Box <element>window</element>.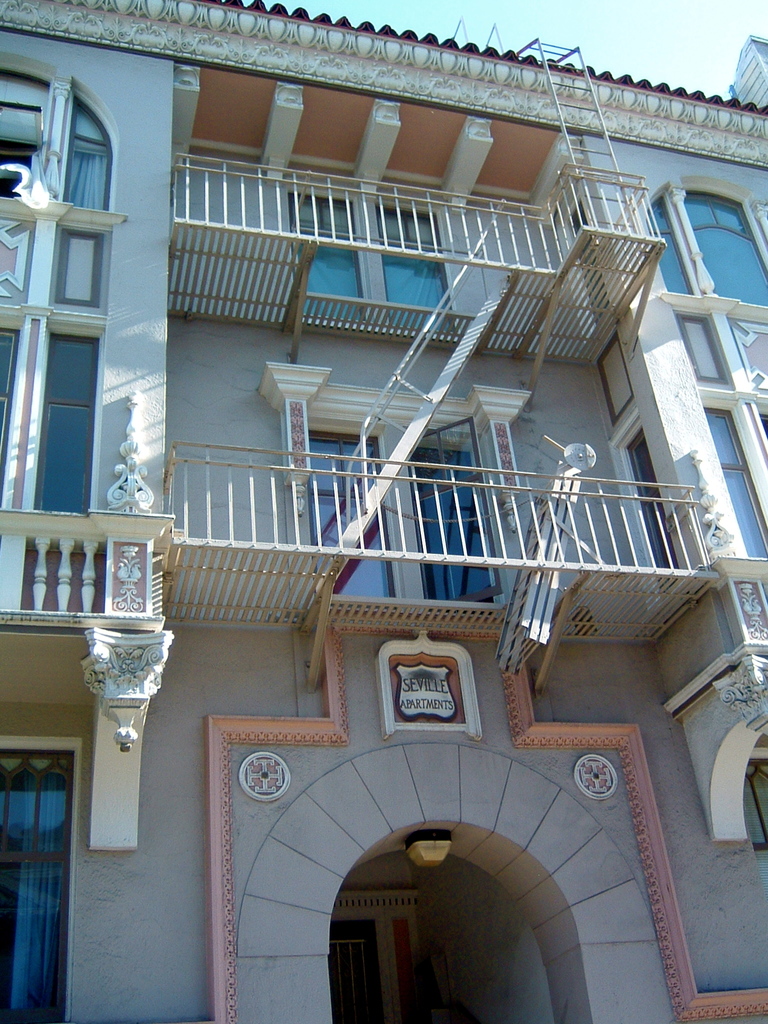
(x1=0, y1=70, x2=117, y2=511).
